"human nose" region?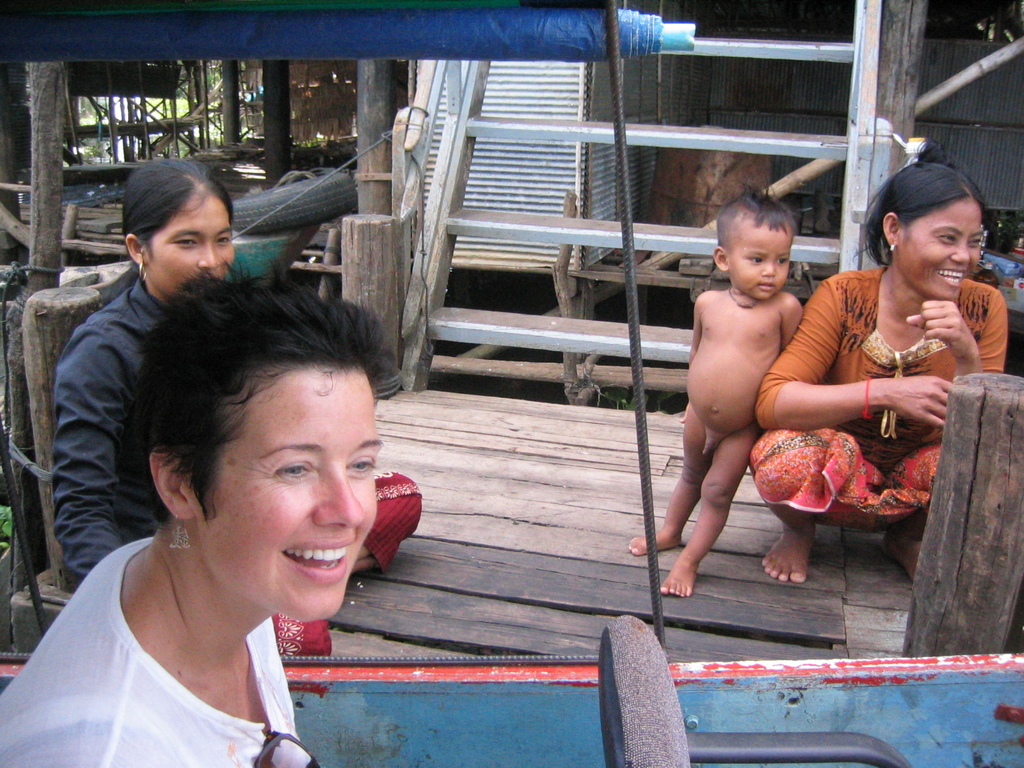
<box>309,458,365,532</box>
